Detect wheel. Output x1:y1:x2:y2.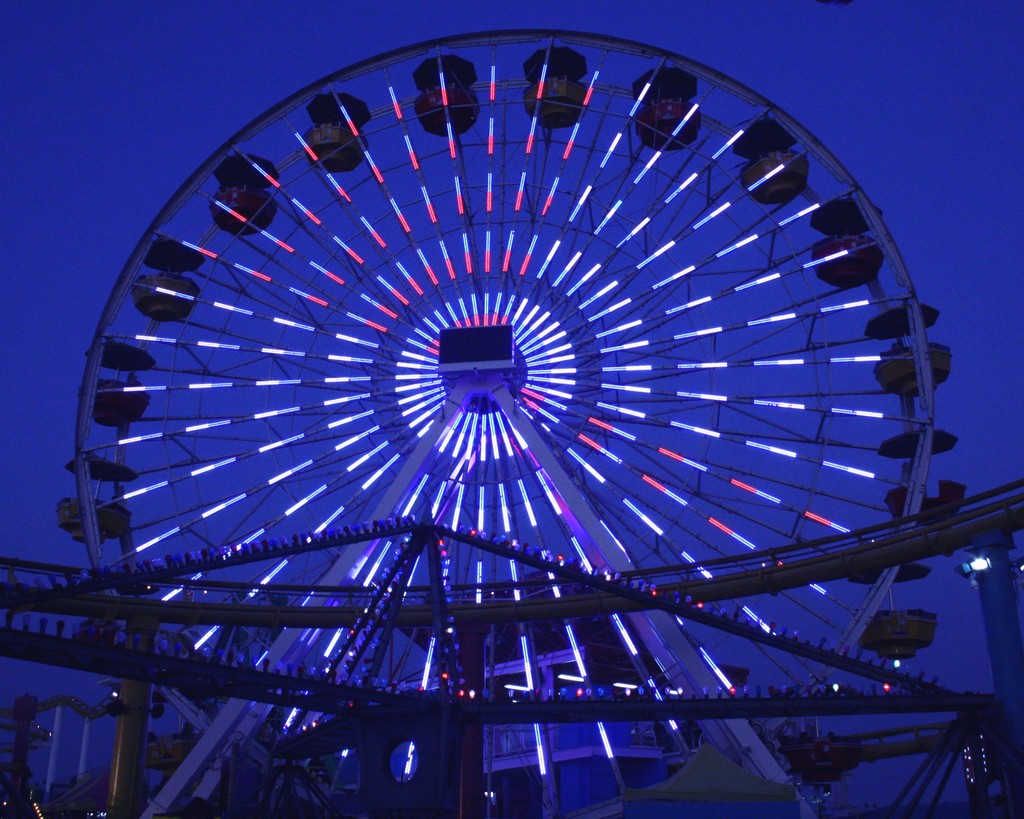
46:8:996:773.
